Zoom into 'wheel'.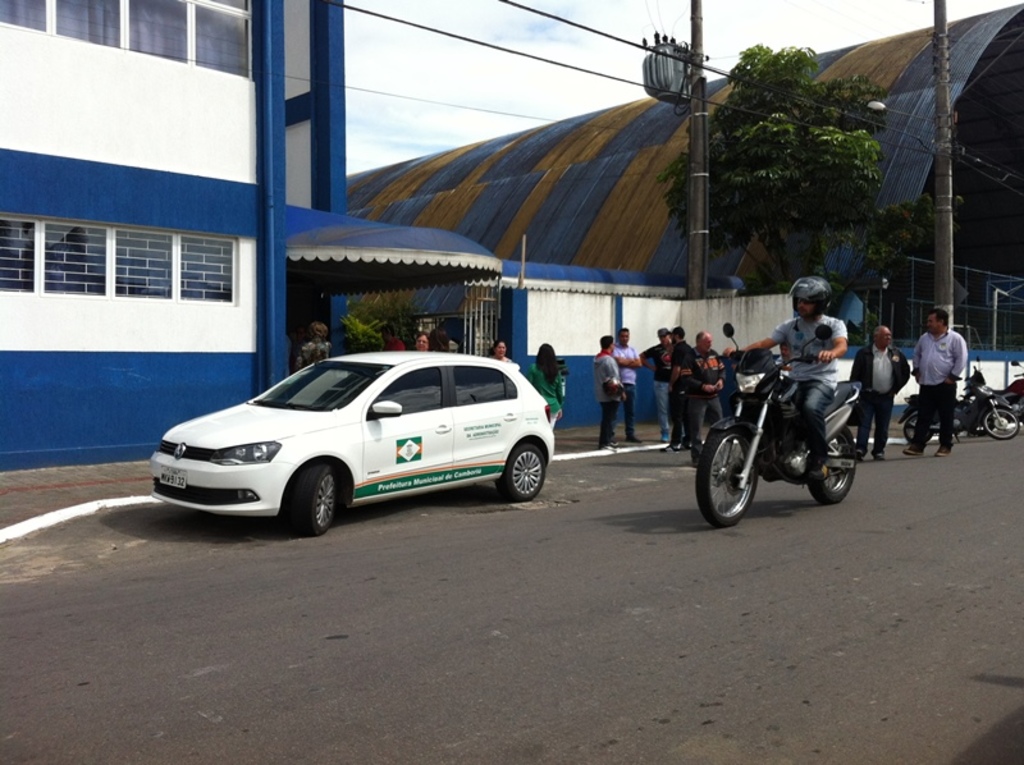
Zoom target: 810,413,860,510.
